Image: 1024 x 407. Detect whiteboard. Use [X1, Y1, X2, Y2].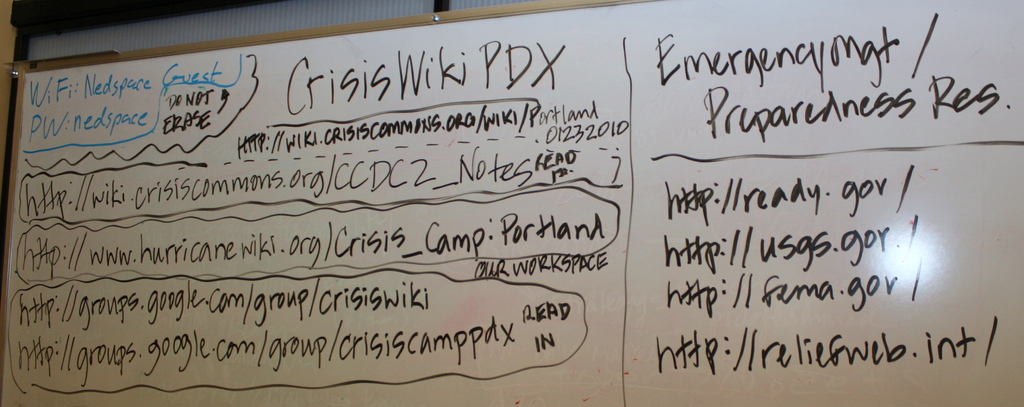
[0, 0, 1023, 403].
